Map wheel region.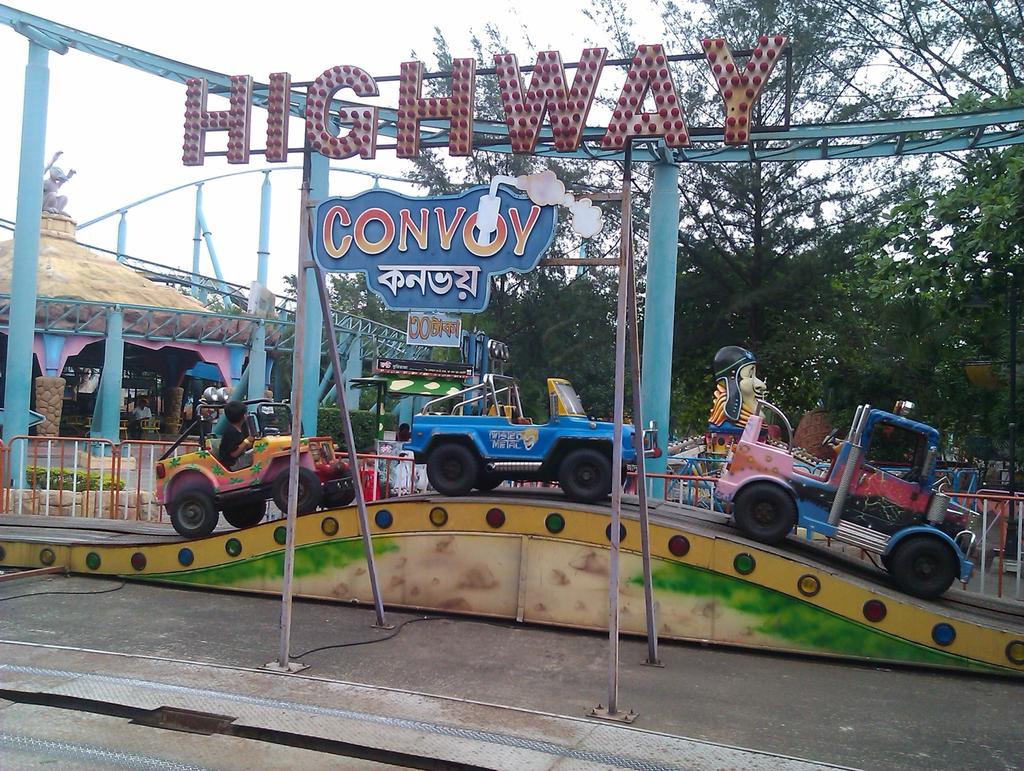
Mapped to 900,467,919,483.
